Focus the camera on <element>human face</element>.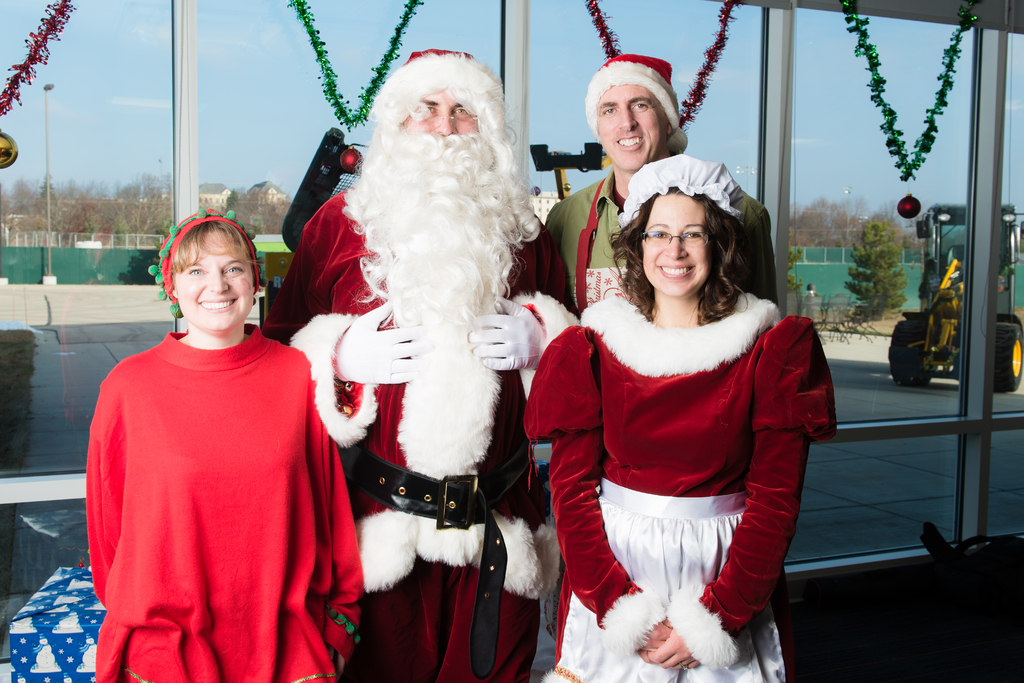
Focus region: l=602, t=83, r=670, b=175.
